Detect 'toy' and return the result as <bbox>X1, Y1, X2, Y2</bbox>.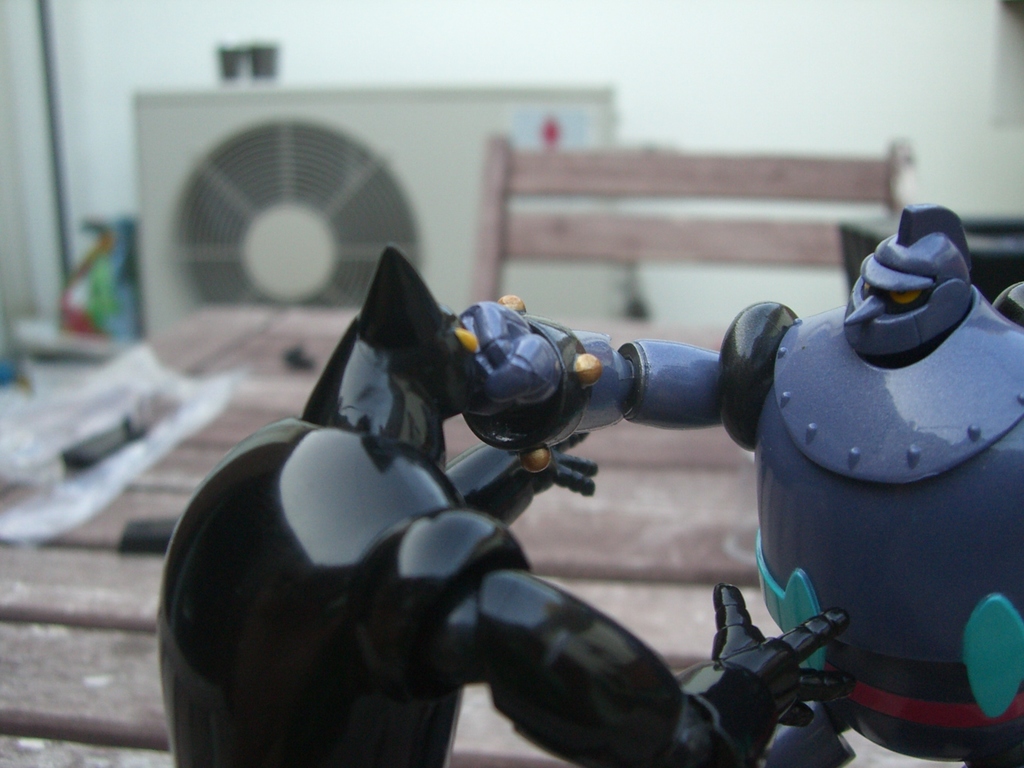
<bbox>154, 248, 852, 767</bbox>.
